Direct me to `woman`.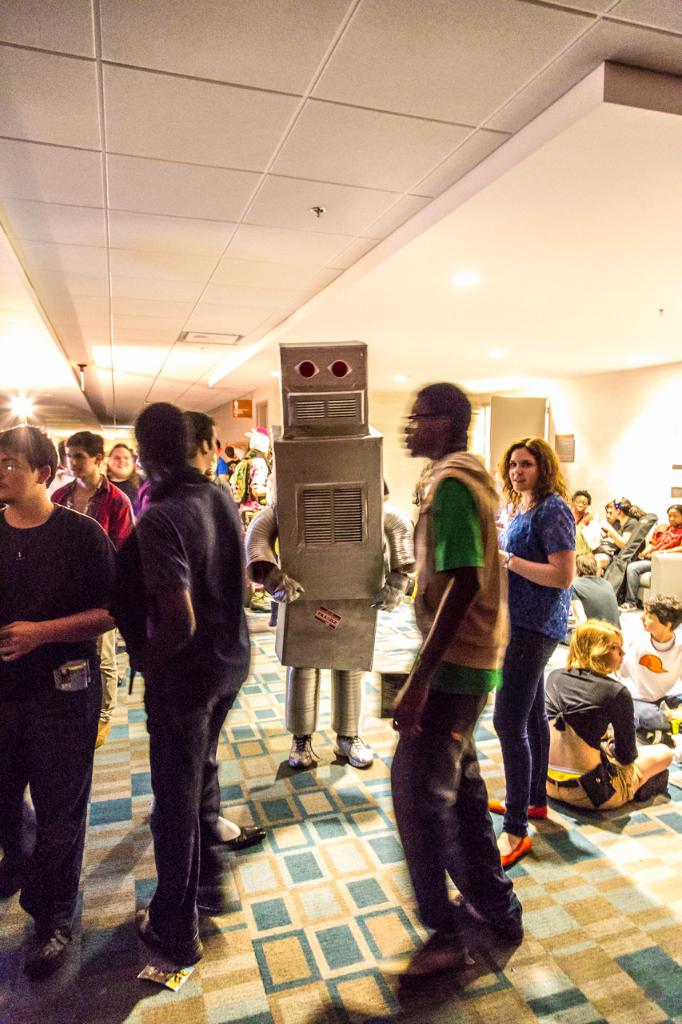
Direction: (left=493, top=441, right=603, bottom=797).
